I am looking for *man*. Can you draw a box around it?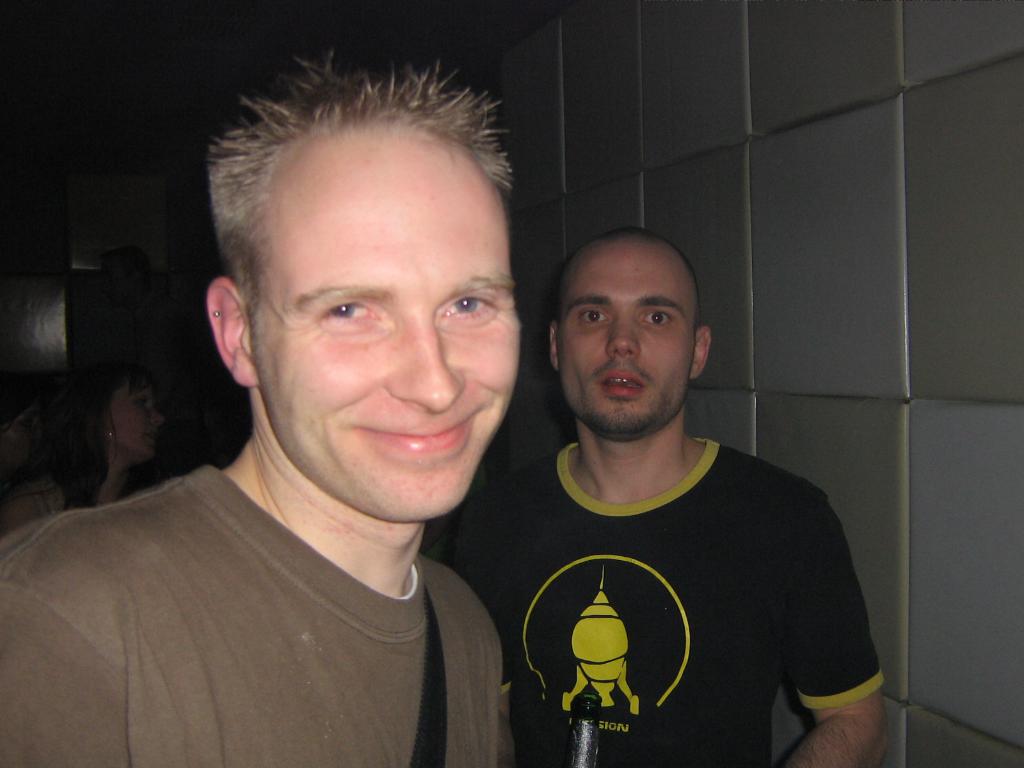
Sure, the bounding box is 17,89,594,764.
